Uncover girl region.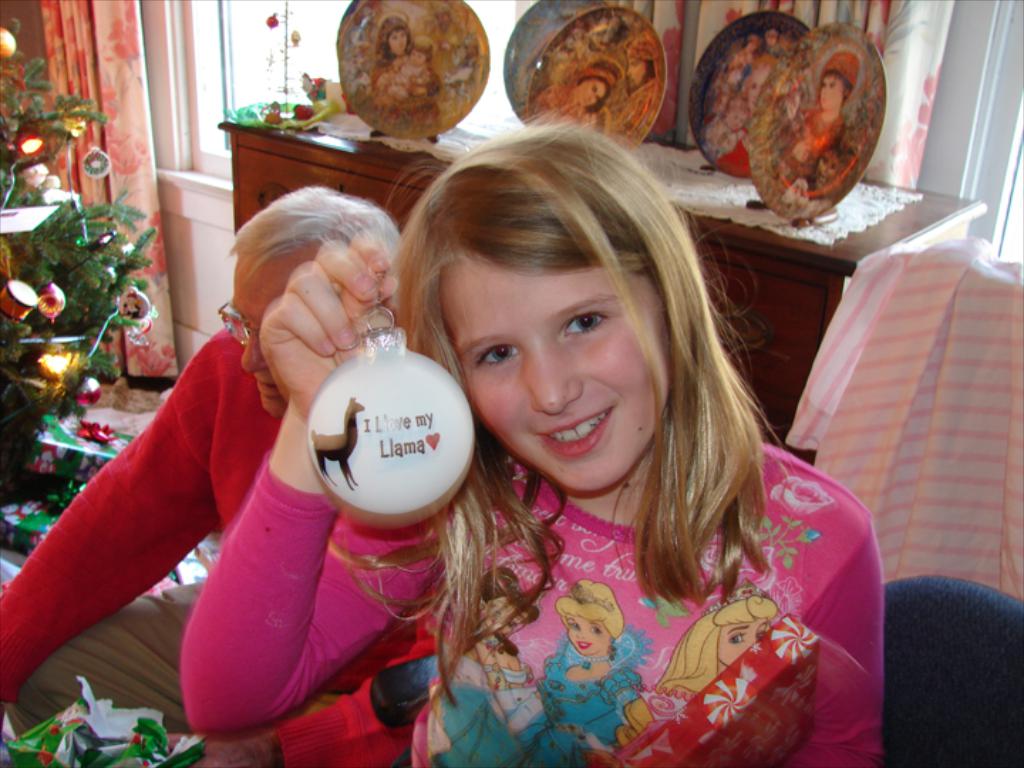
Uncovered: pyautogui.locateOnScreen(619, 597, 777, 745).
